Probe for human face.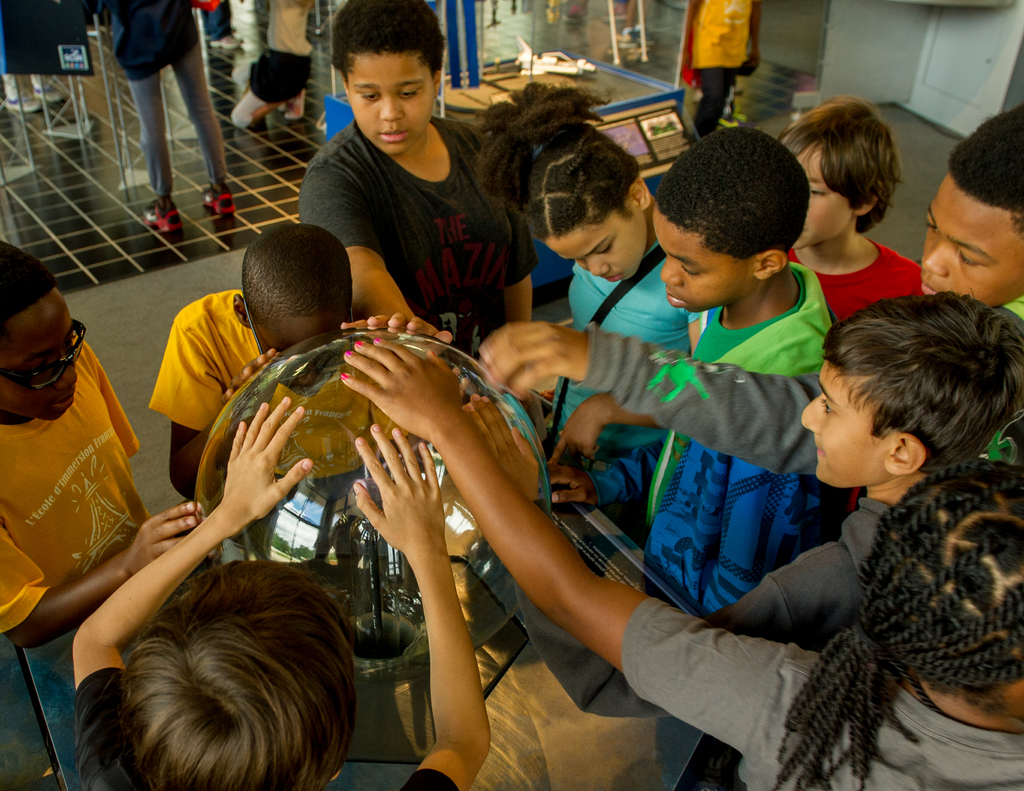
Probe result: [799, 358, 895, 477].
